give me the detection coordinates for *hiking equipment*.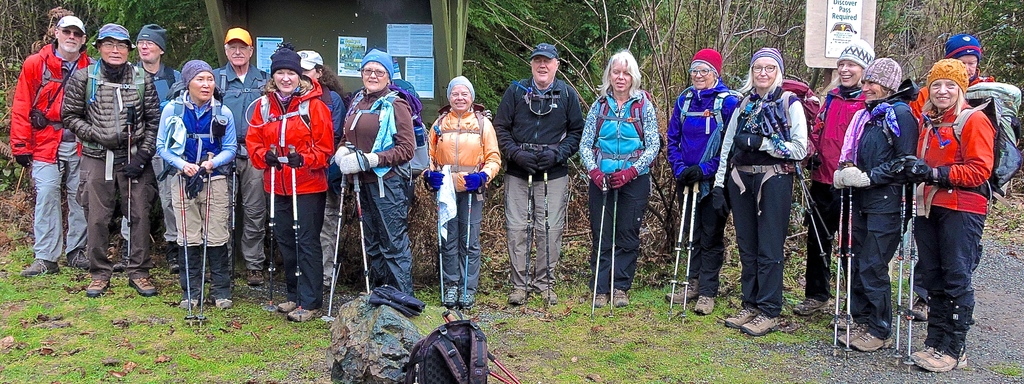
(left=833, top=159, right=845, bottom=358).
